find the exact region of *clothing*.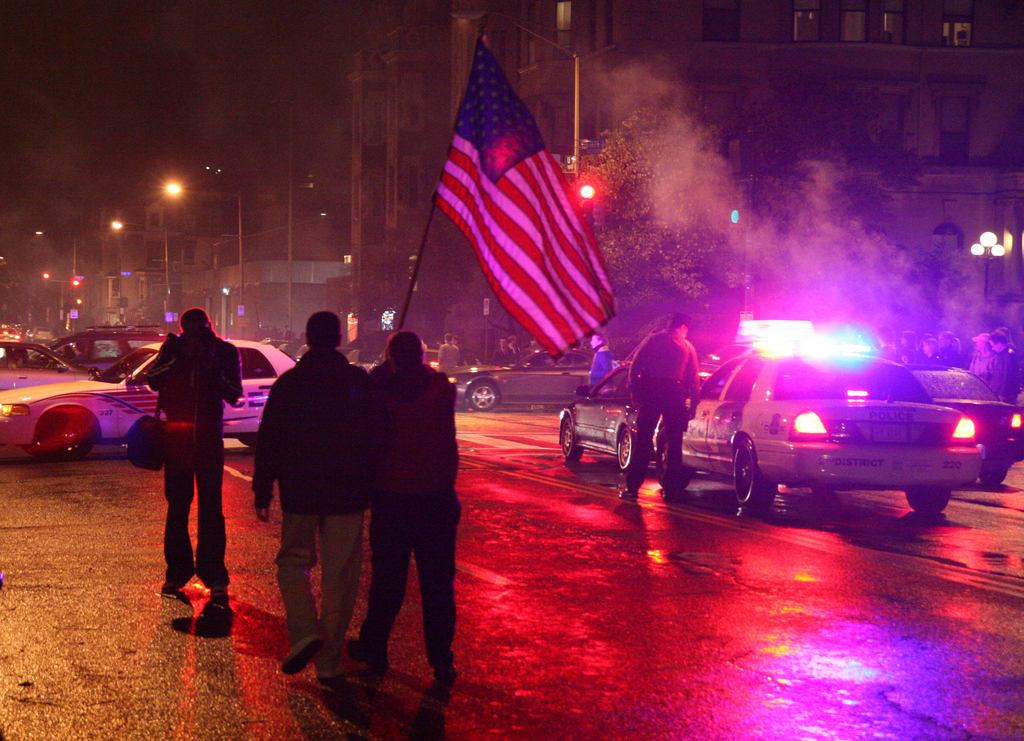
Exact region: bbox(967, 348, 992, 374).
